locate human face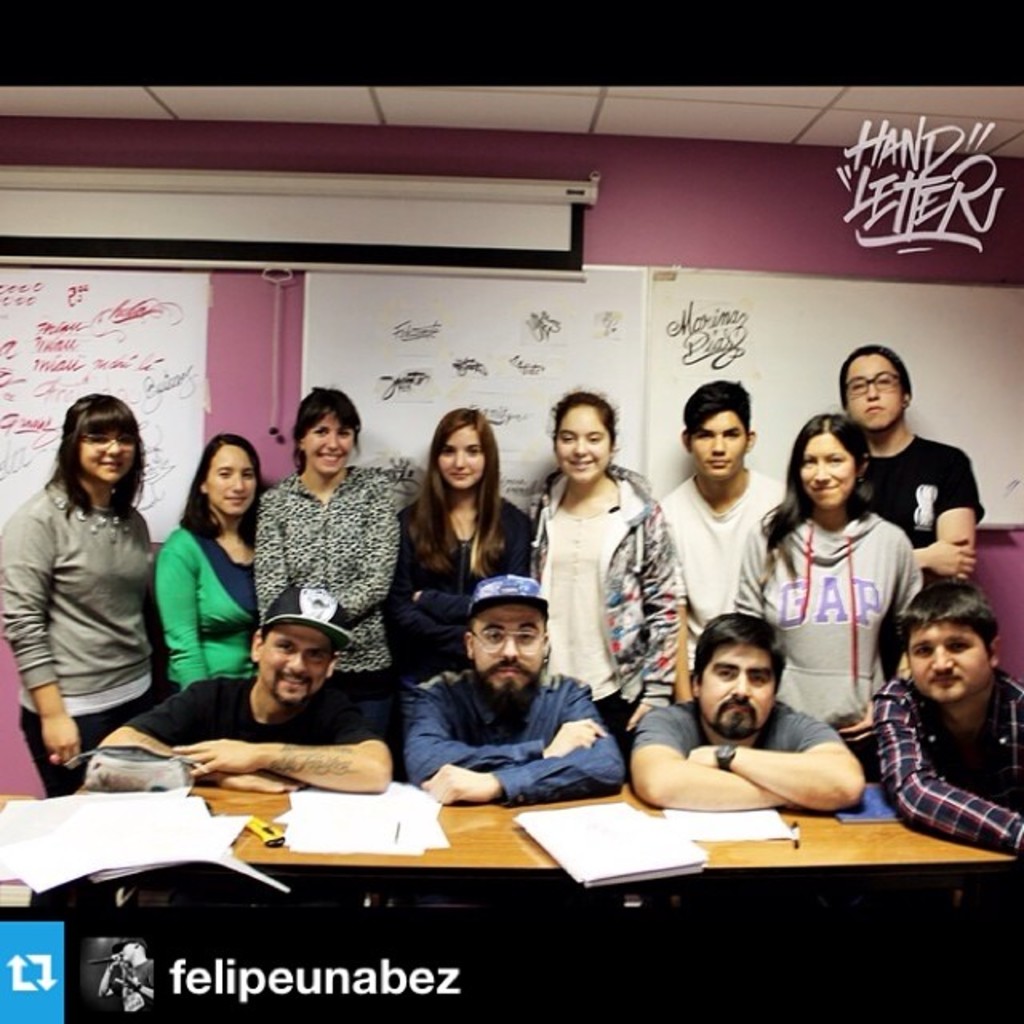
detection(82, 427, 138, 475)
